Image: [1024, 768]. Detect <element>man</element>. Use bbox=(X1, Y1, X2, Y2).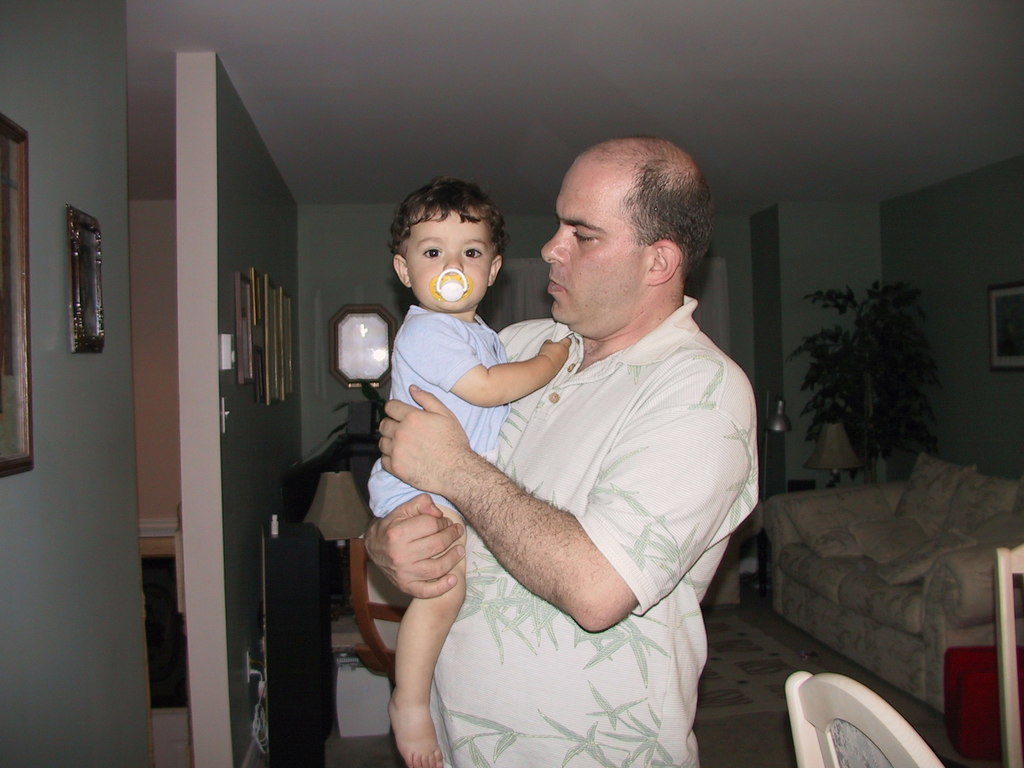
bbox=(399, 124, 765, 767).
